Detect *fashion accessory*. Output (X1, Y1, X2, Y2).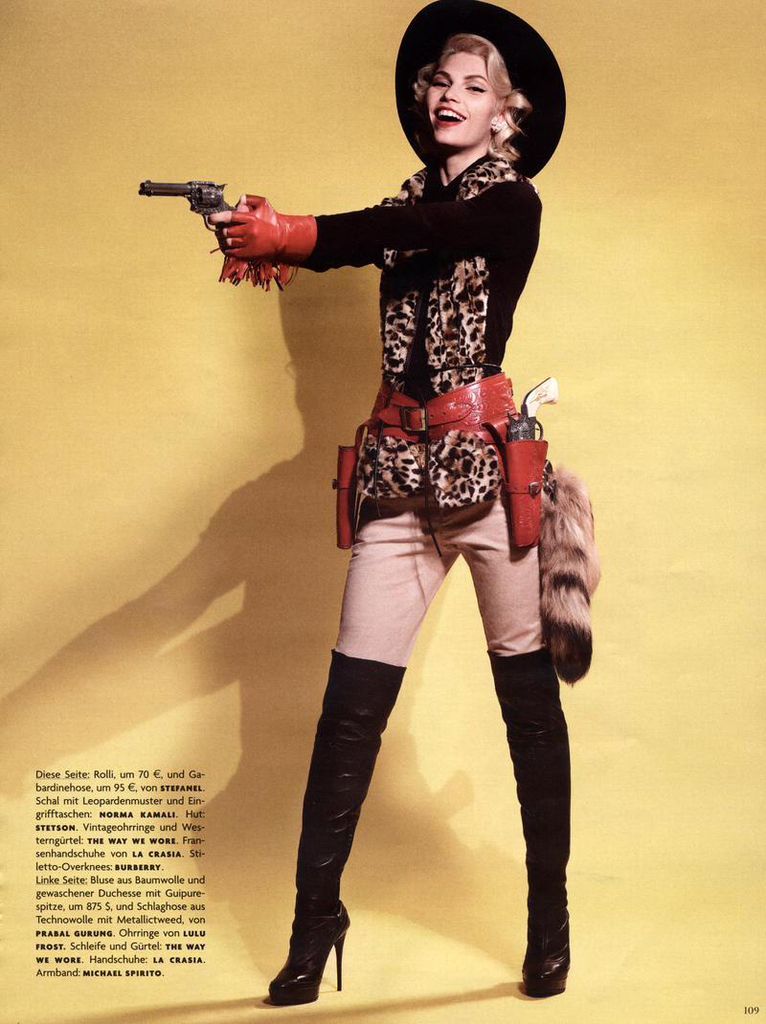
(491, 113, 512, 134).
